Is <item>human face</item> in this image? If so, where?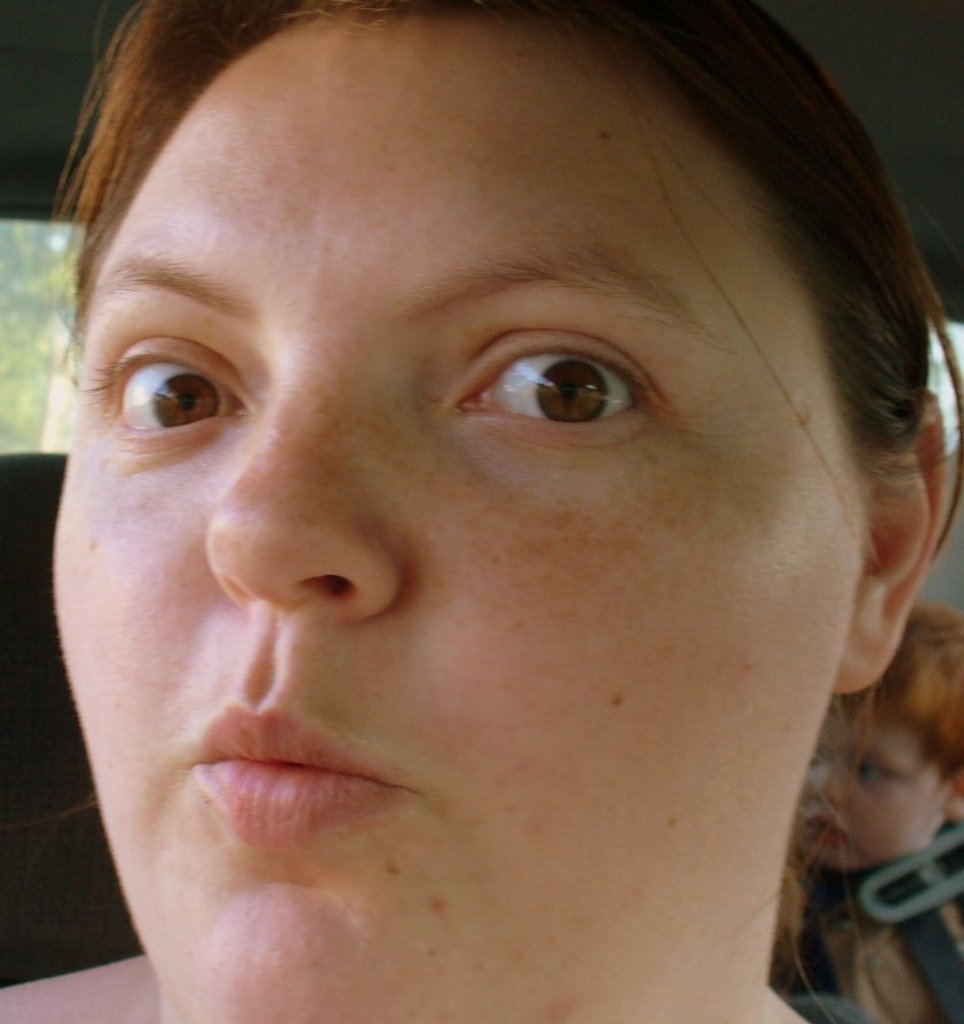
Yes, at bbox=[48, 16, 867, 1023].
